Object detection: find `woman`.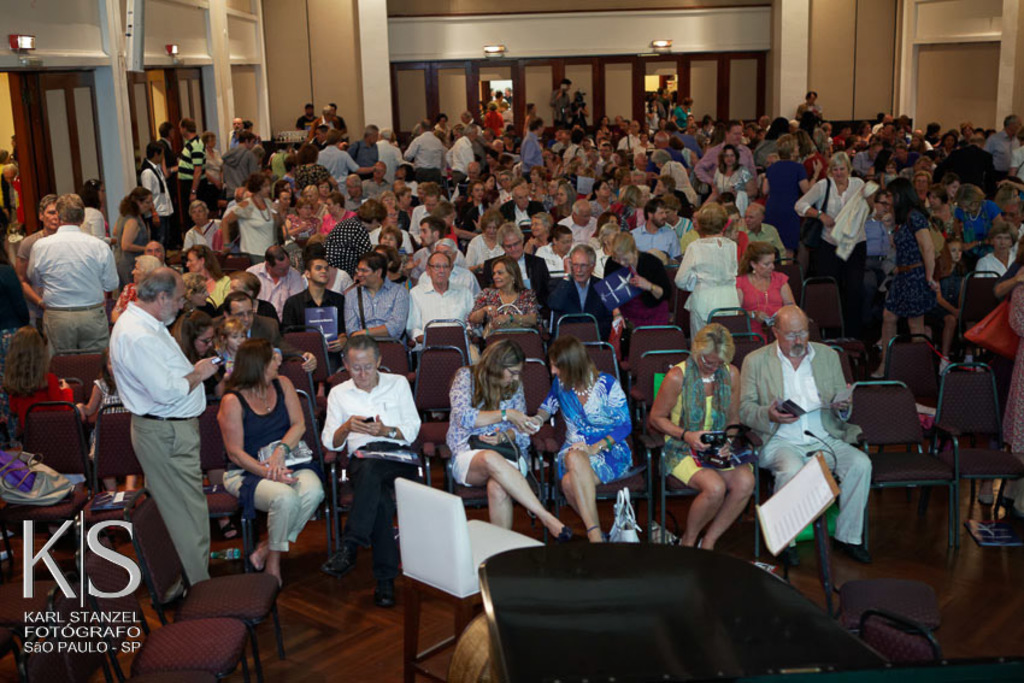
[954, 182, 1002, 241].
